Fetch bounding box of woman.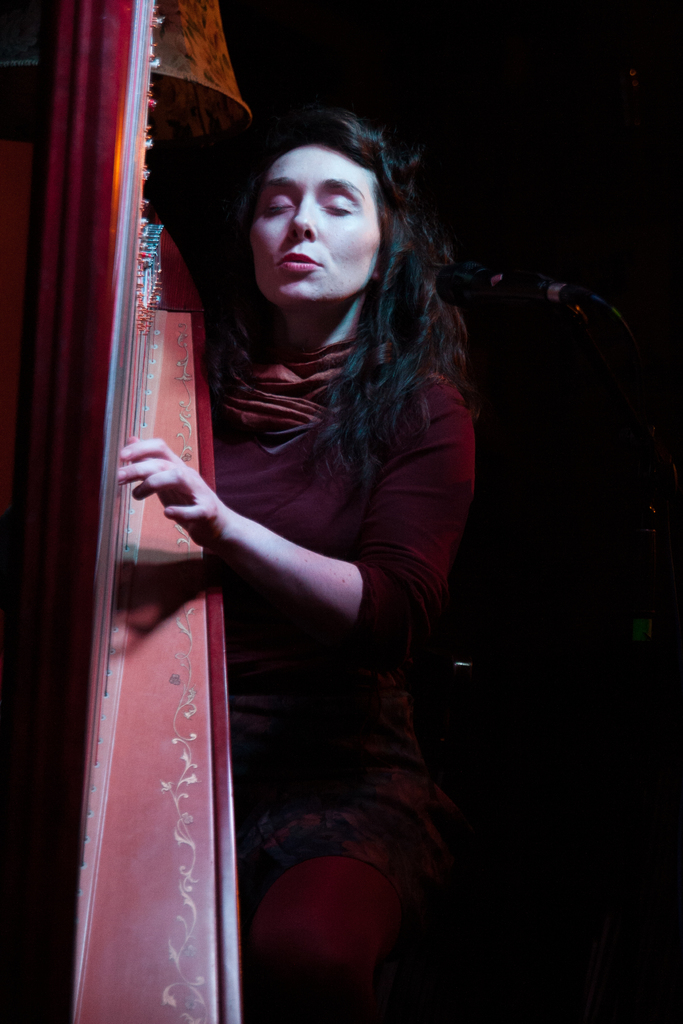
Bbox: x1=117 y1=108 x2=643 y2=1023.
